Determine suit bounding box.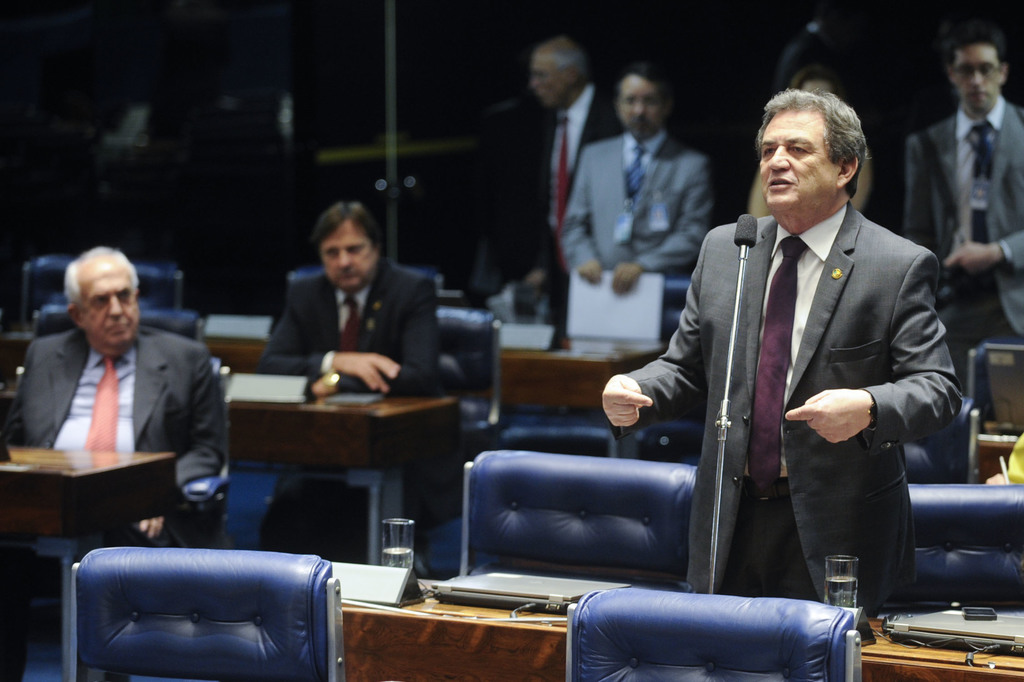
Determined: Rect(516, 81, 621, 327).
